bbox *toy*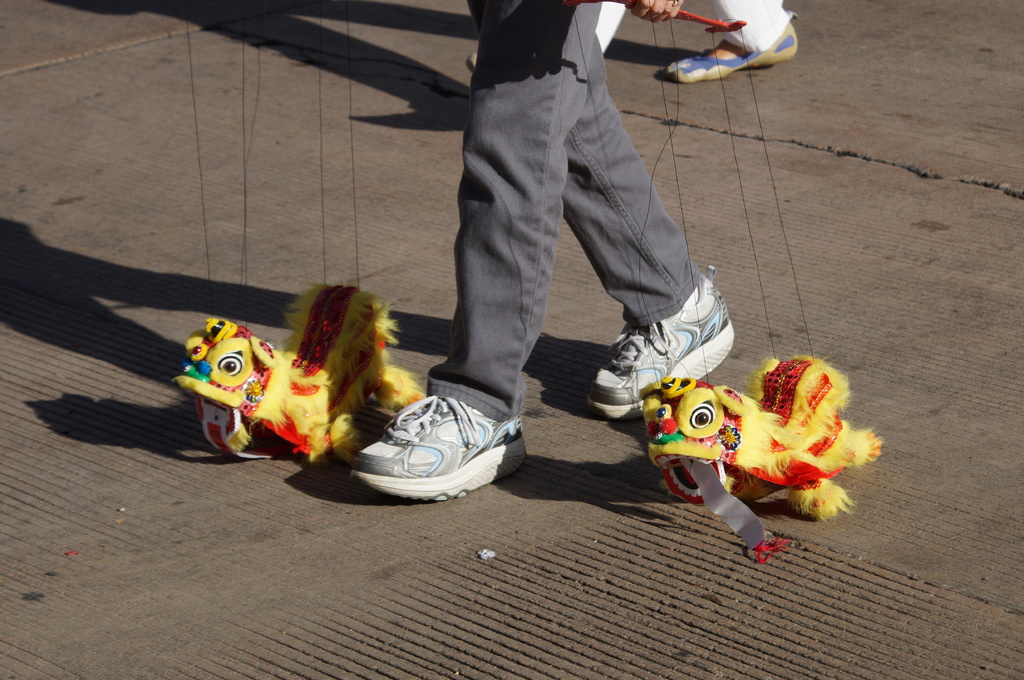
[left=716, top=358, right=892, bottom=529]
